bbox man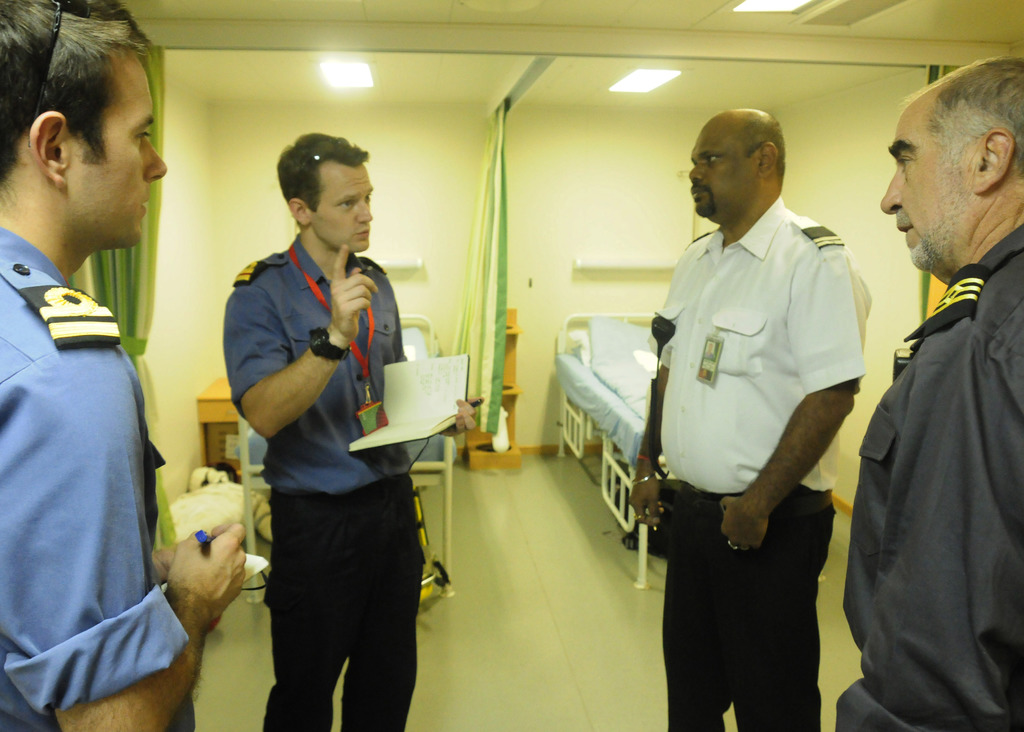
<bbox>220, 129, 488, 731</bbox>
